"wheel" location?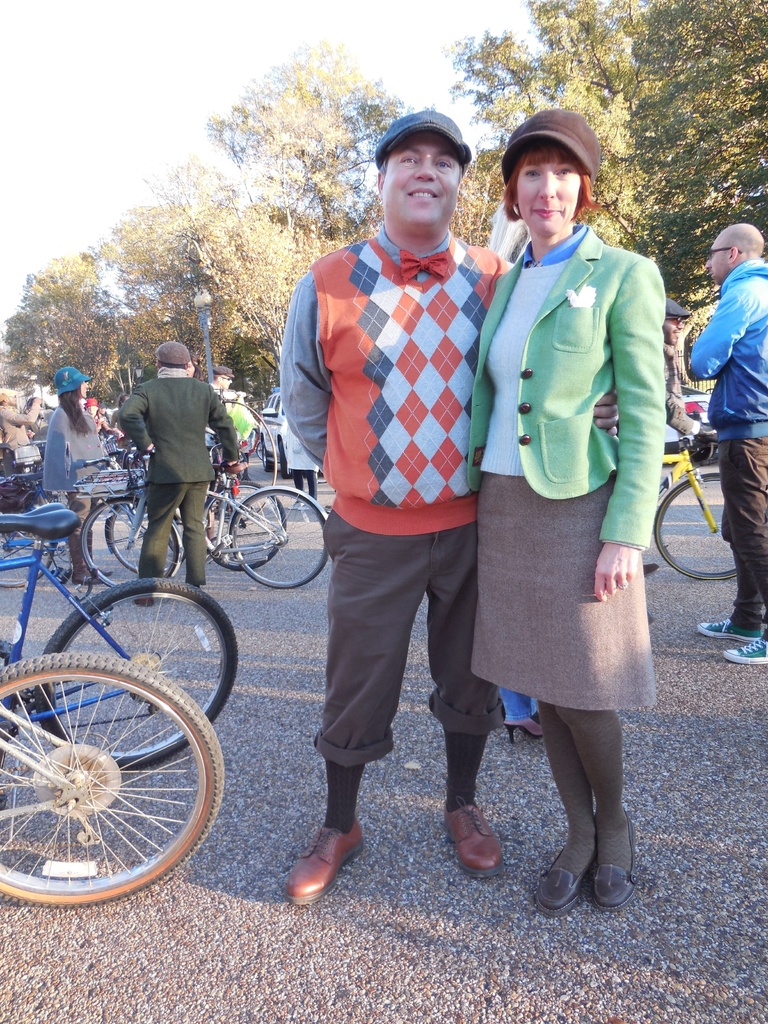
(34, 576, 237, 769)
